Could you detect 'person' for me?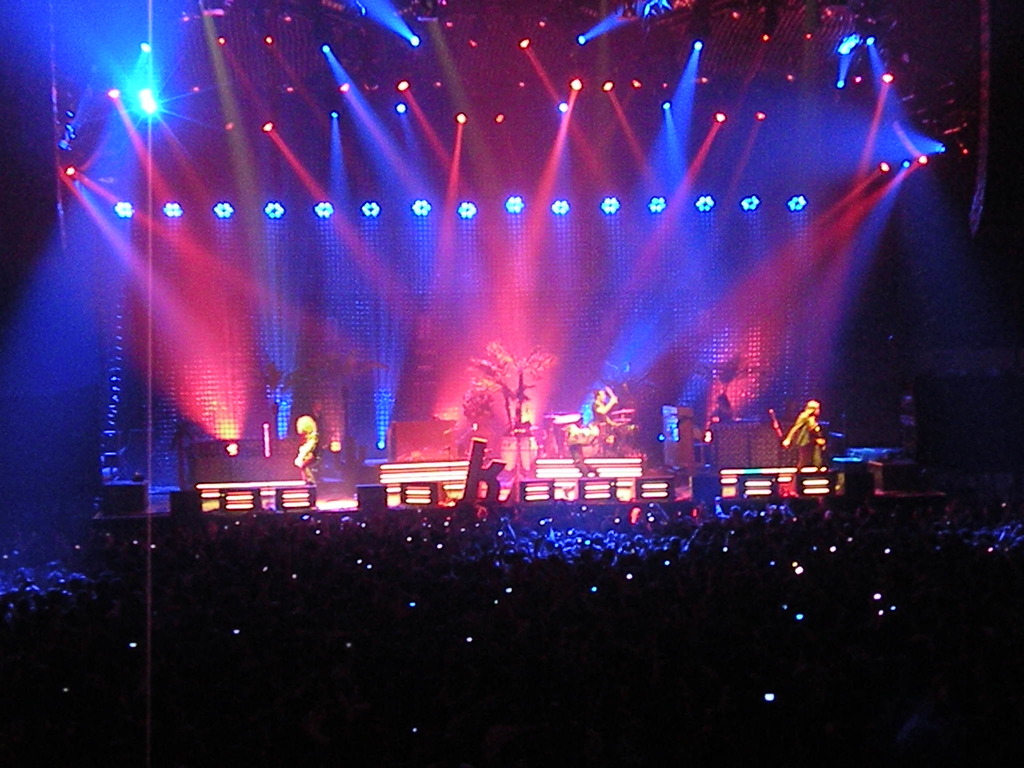
Detection result: (591,390,619,452).
